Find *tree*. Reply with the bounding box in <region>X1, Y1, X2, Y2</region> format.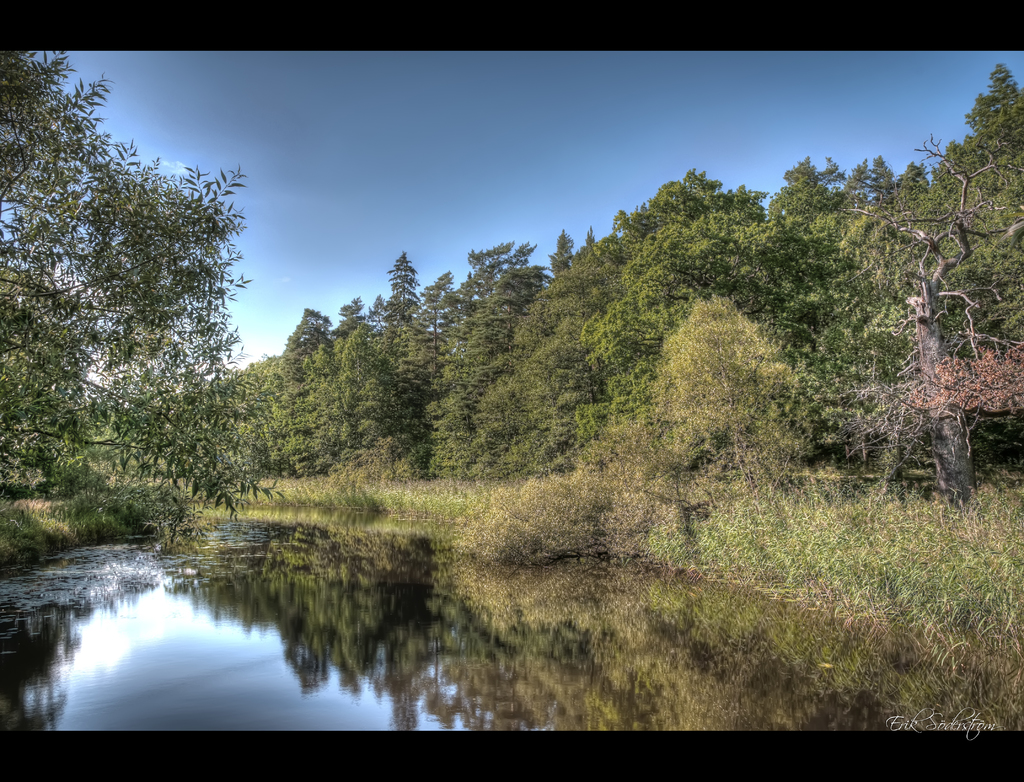
<region>872, 116, 1006, 516</region>.
